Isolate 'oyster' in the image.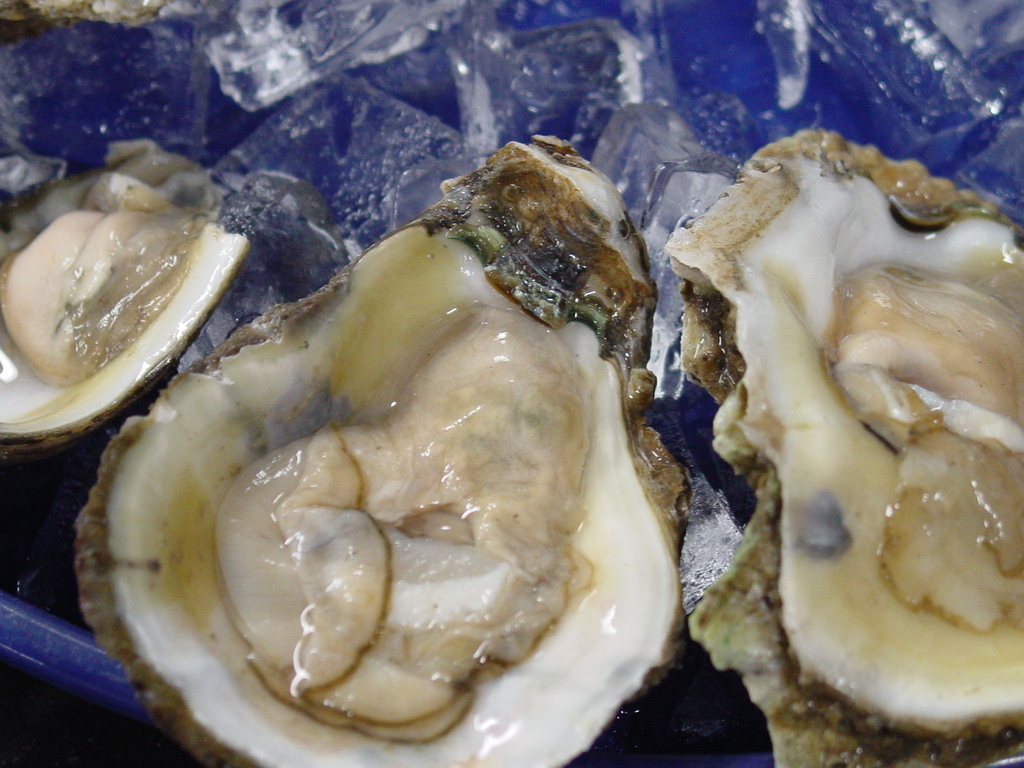
Isolated region: pyautogui.locateOnScreen(67, 127, 694, 767).
